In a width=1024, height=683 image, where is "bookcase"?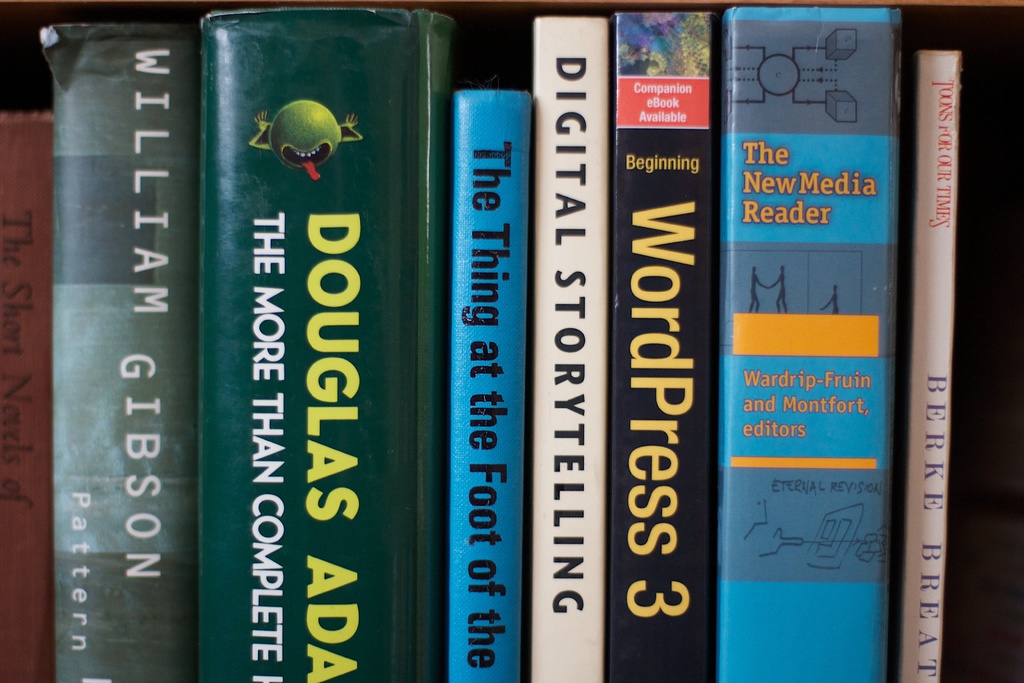
(left=0, top=0, right=1023, bottom=682).
